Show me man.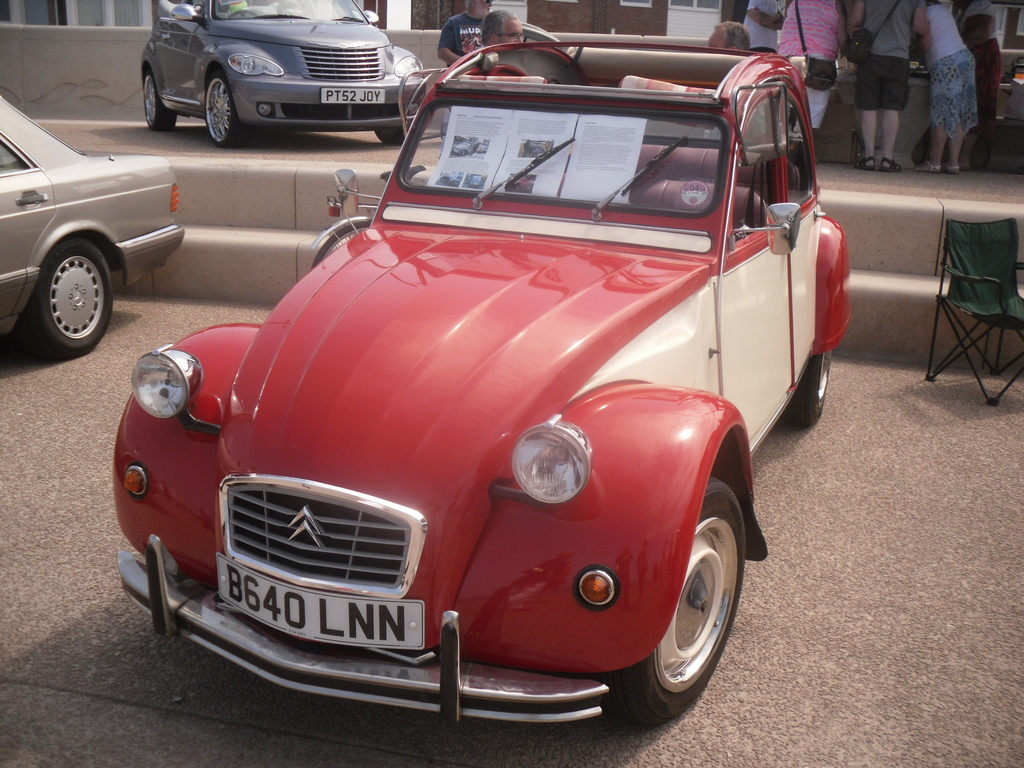
man is here: 481:8:524:46.
